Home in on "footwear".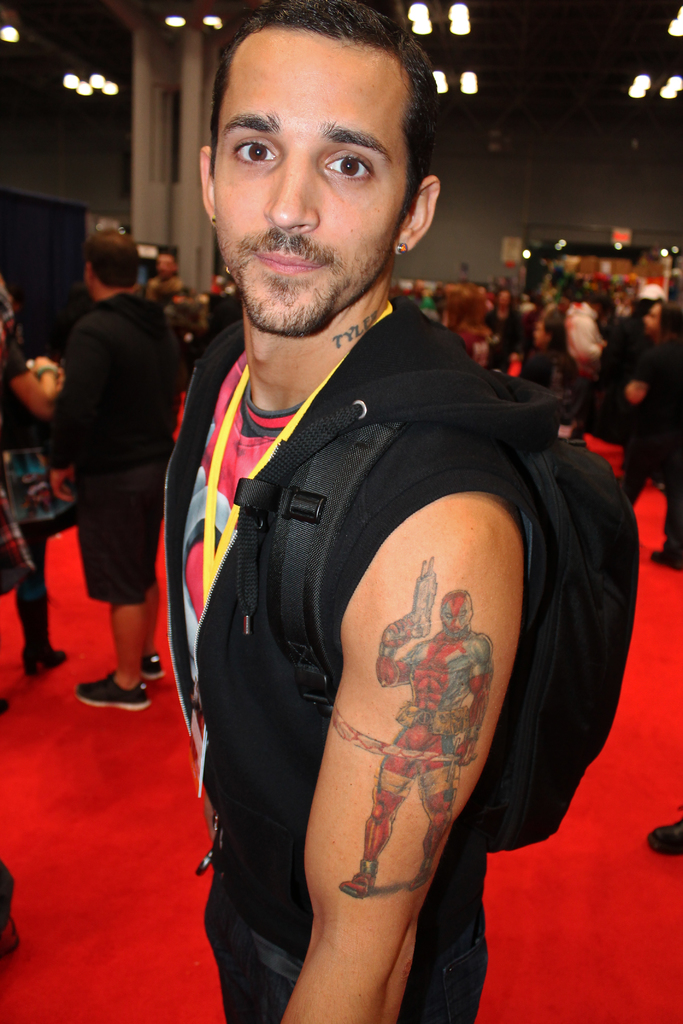
Homed in at [142, 652, 165, 676].
